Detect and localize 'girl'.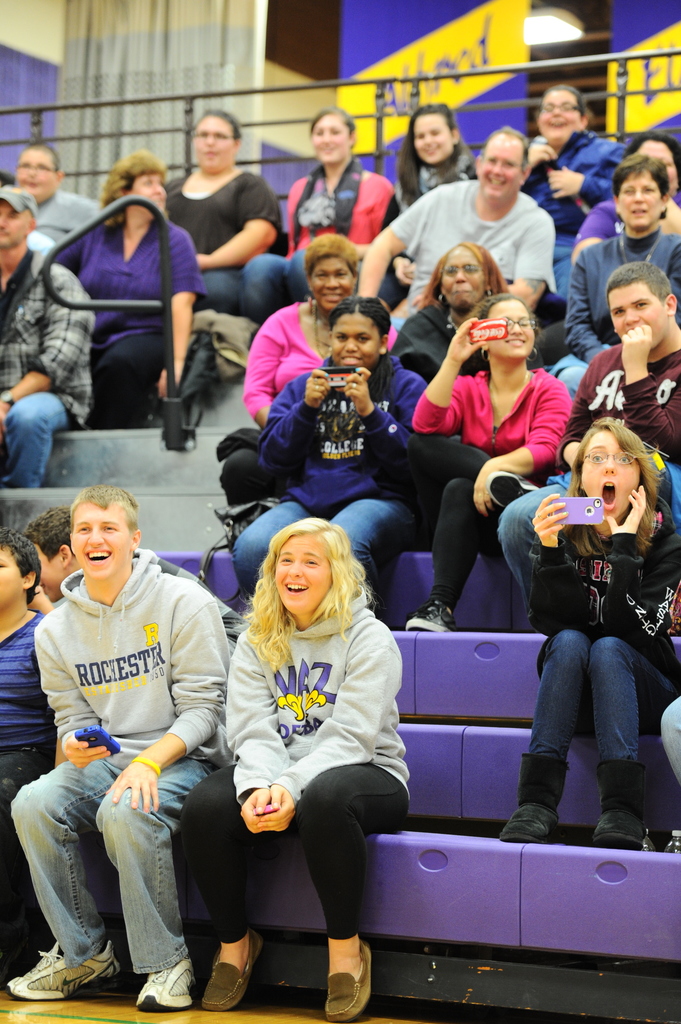
Localized at bbox=(379, 102, 479, 300).
